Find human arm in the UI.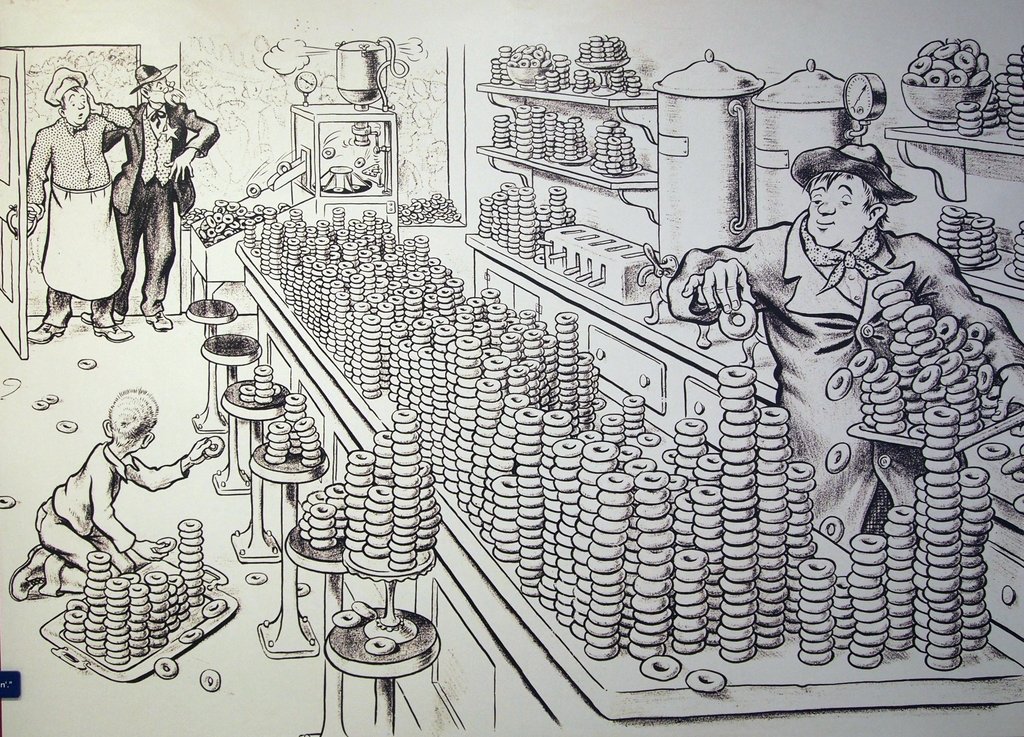
UI element at x1=678, y1=247, x2=771, y2=345.
